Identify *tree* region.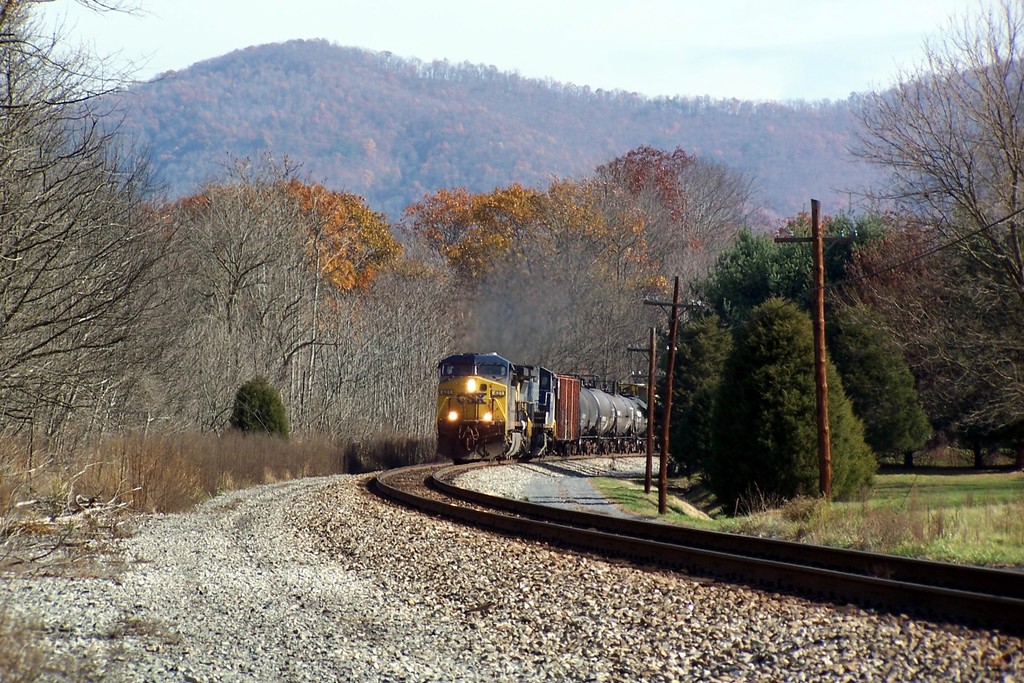
Region: crop(206, 169, 284, 439).
